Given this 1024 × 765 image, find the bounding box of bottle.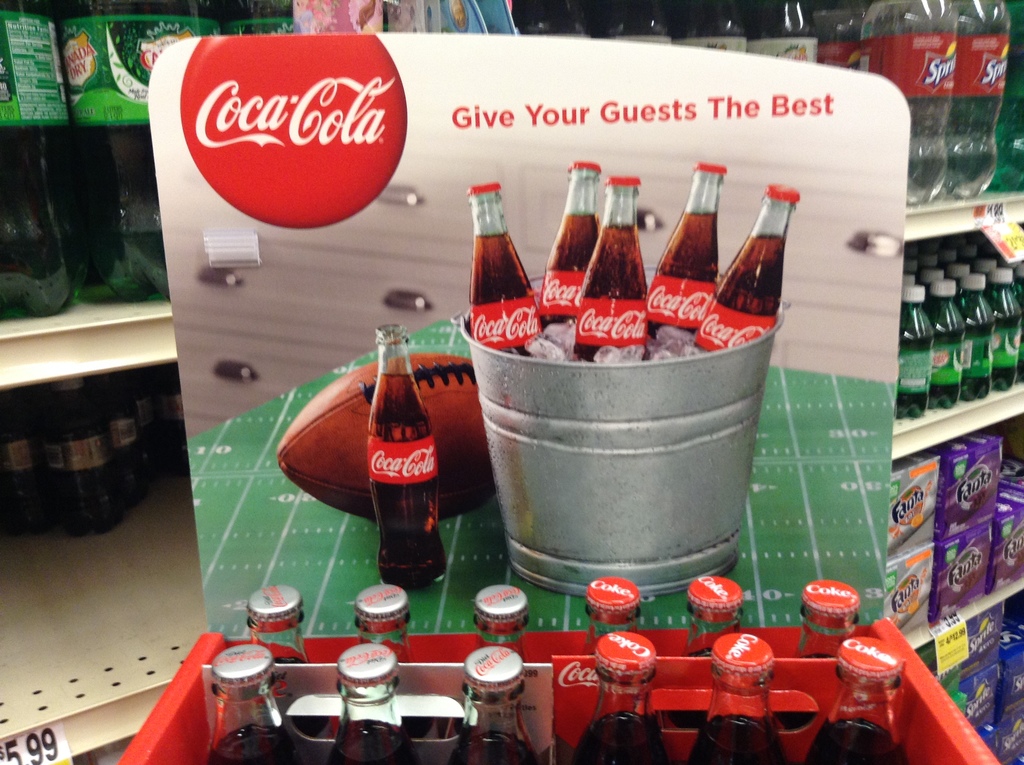
[left=644, top=159, right=730, bottom=361].
